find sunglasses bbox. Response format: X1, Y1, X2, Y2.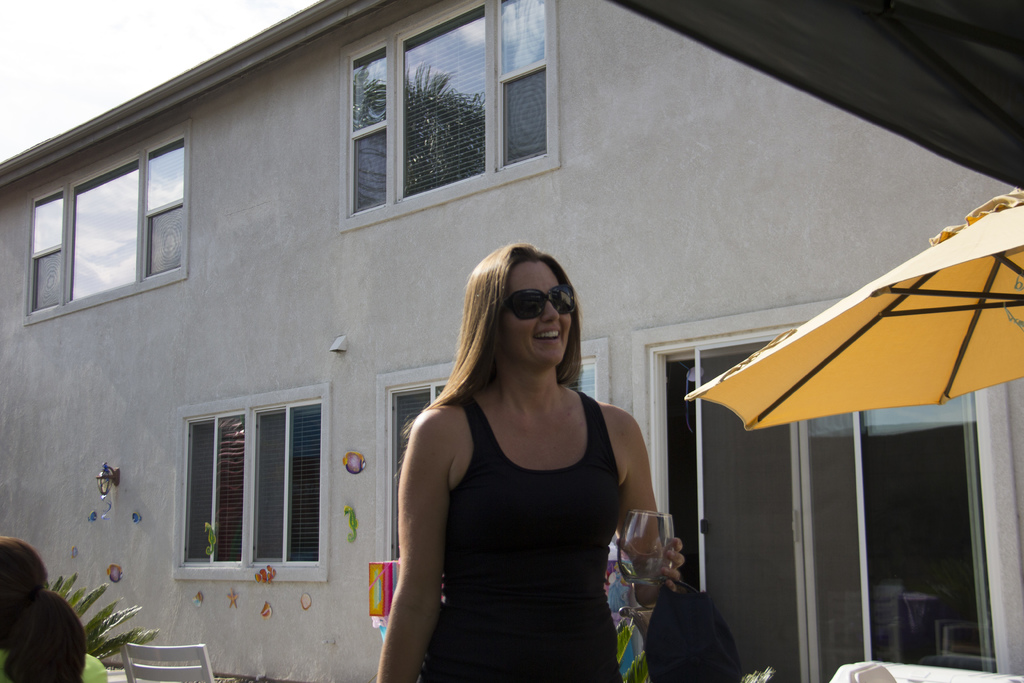
500, 286, 577, 323.
